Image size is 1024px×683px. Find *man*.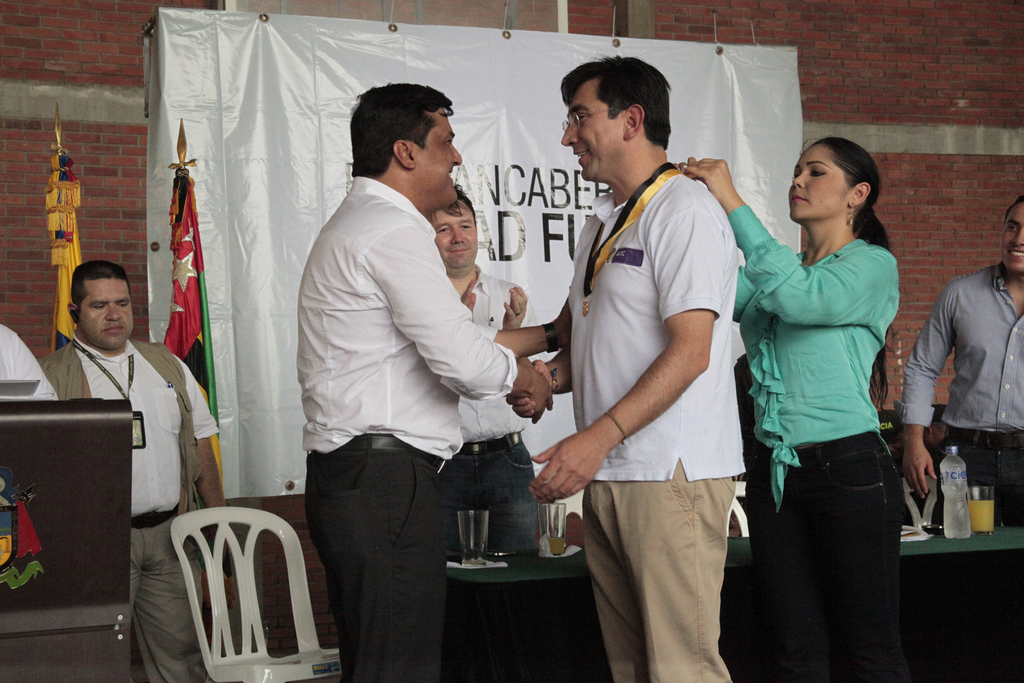
<region>896, 194, 1023, 523</region>.
